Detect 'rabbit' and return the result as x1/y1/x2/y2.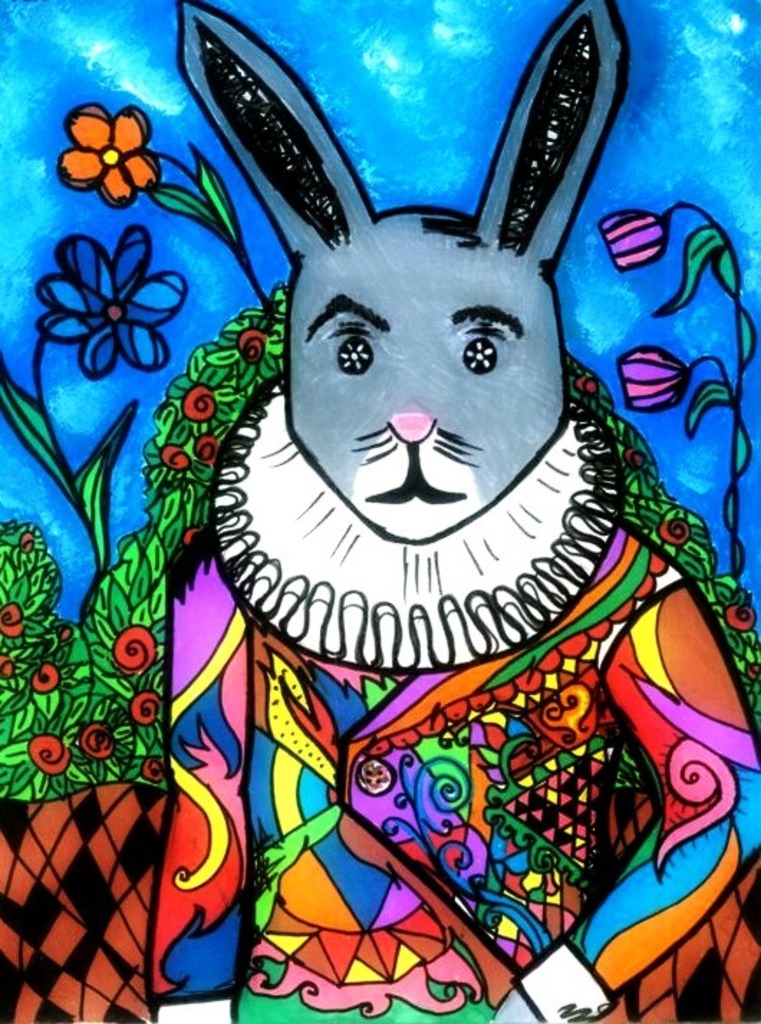
138/0/760/1023.
